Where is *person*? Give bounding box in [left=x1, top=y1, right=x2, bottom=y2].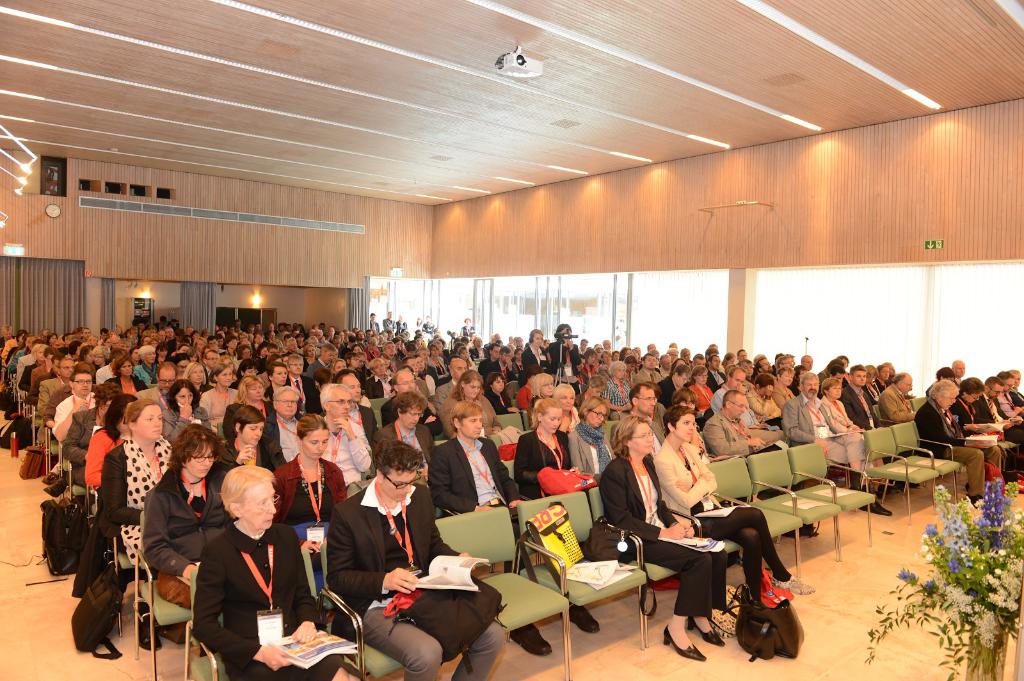
[left=324, top=438, right=508, bottom=680].
